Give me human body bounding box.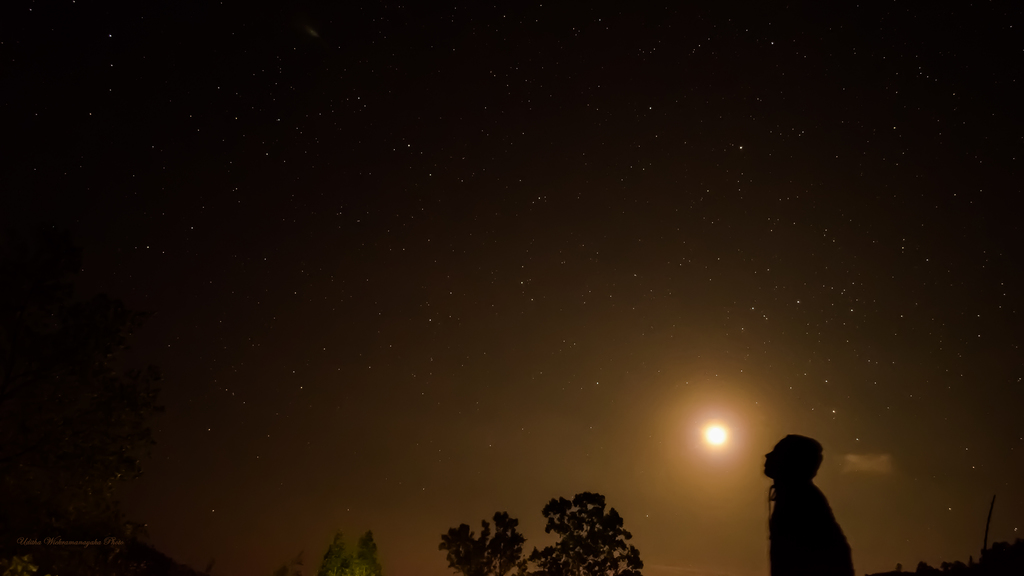
<box>759,431,860,575</box>.
